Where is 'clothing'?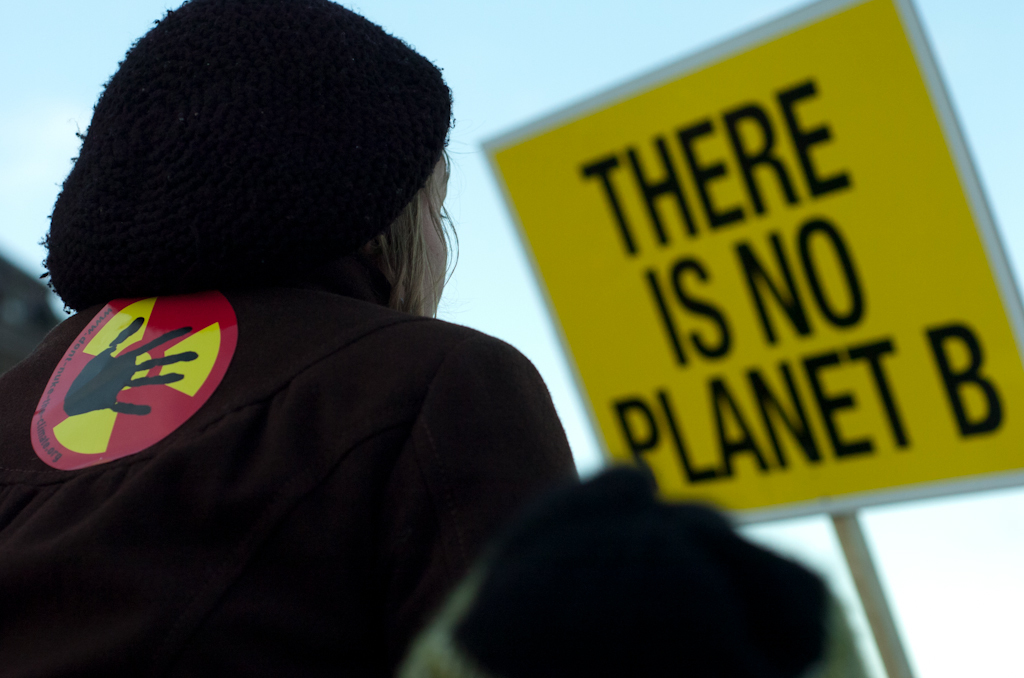
{"x1": 0, "y1": 274, "x2": 581, "y2": 677}.
